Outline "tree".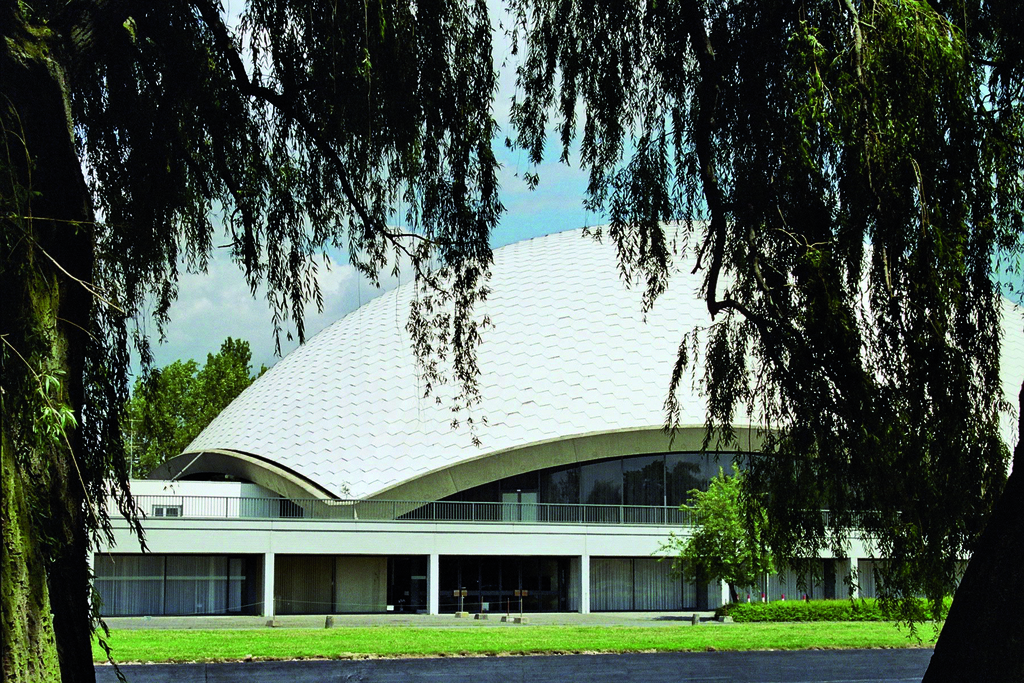
Outline: [left=0, top=0, right=1023, bottom=682].
